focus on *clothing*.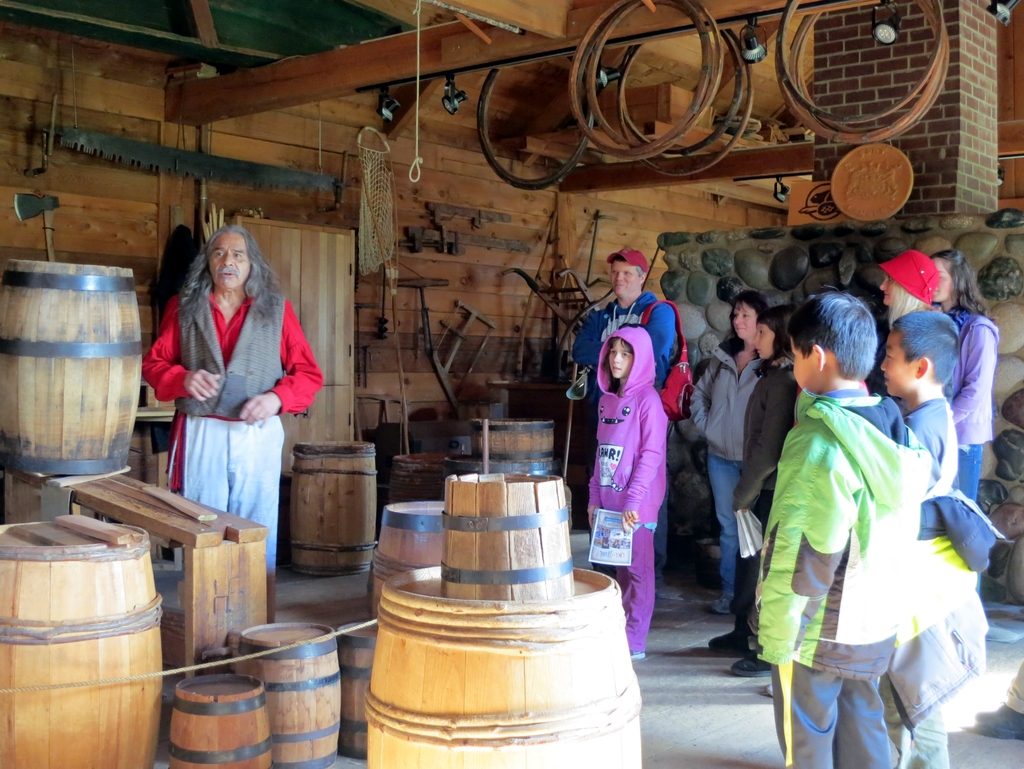
Focused at x1=132 y1=276 x2=337 y2=629.
